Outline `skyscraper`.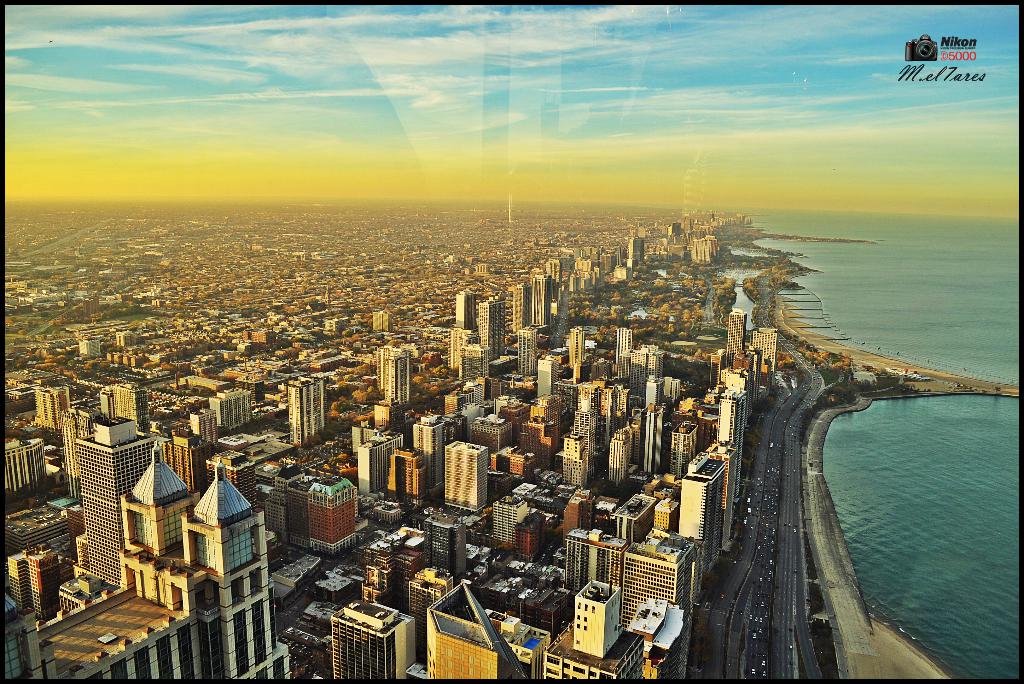
Outline: crop(490, 493, 528, 537).
